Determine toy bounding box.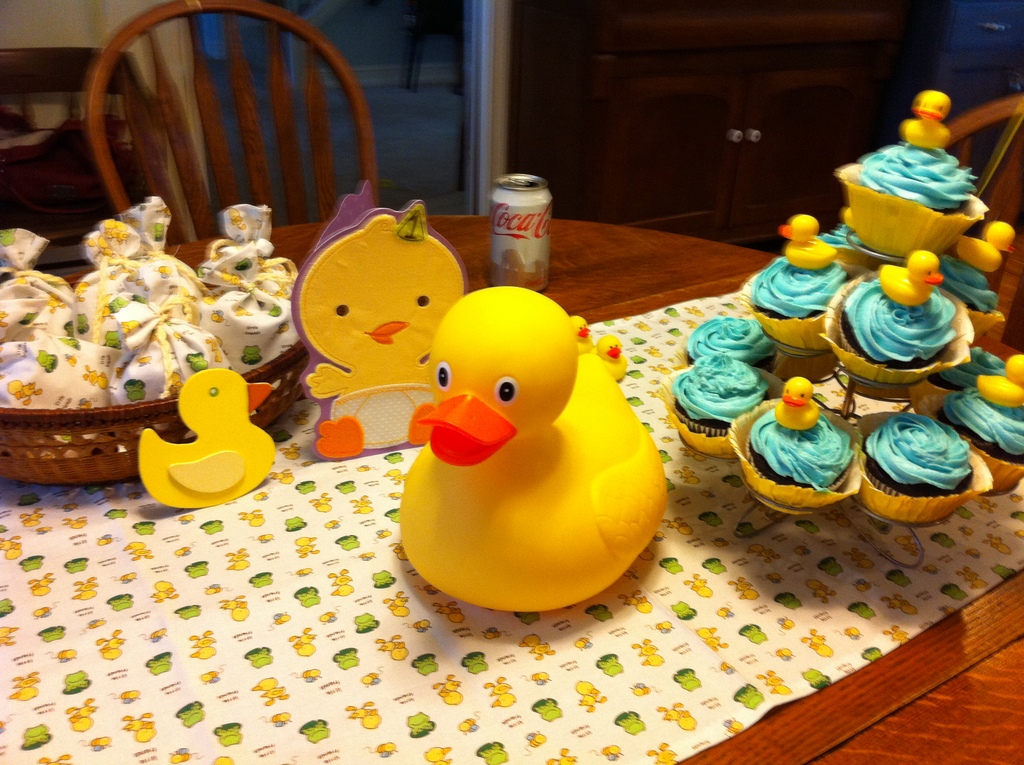
Determined: x1=399 y1=289 x2=666 y2=612.
